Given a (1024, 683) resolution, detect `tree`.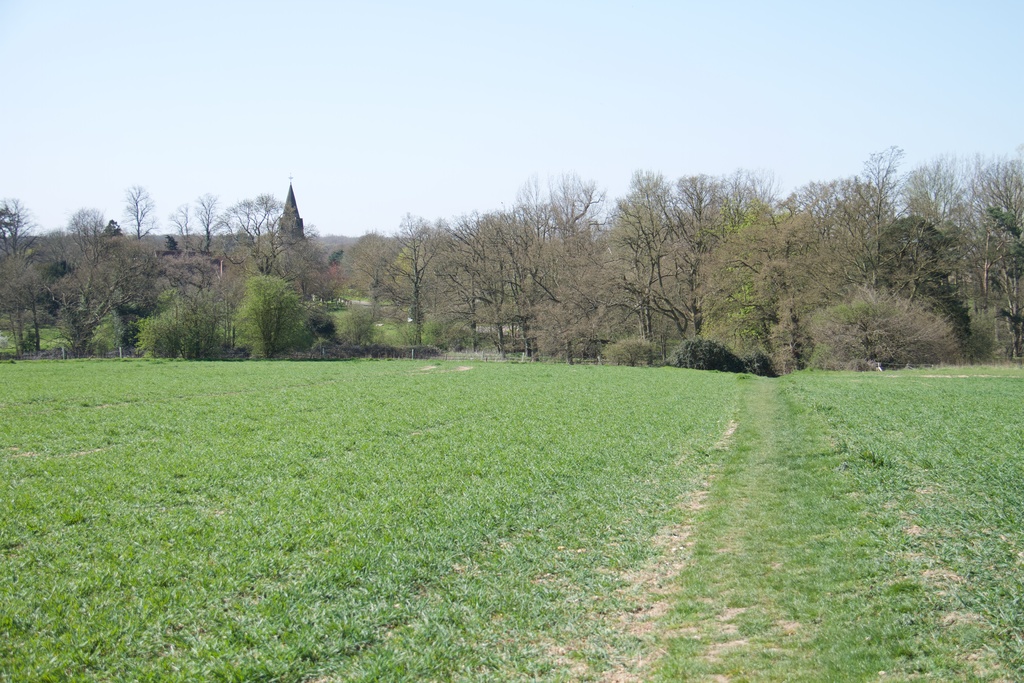
(left=229, top=186, right=304, bottom=278).
